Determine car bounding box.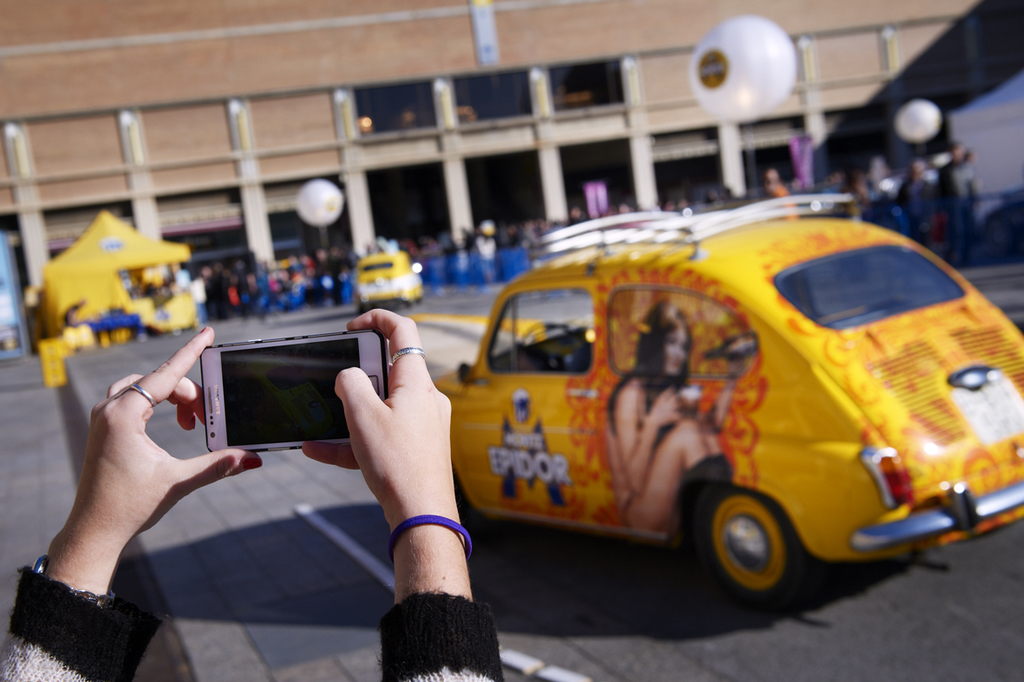
Determined: 429,189,1023,601.
